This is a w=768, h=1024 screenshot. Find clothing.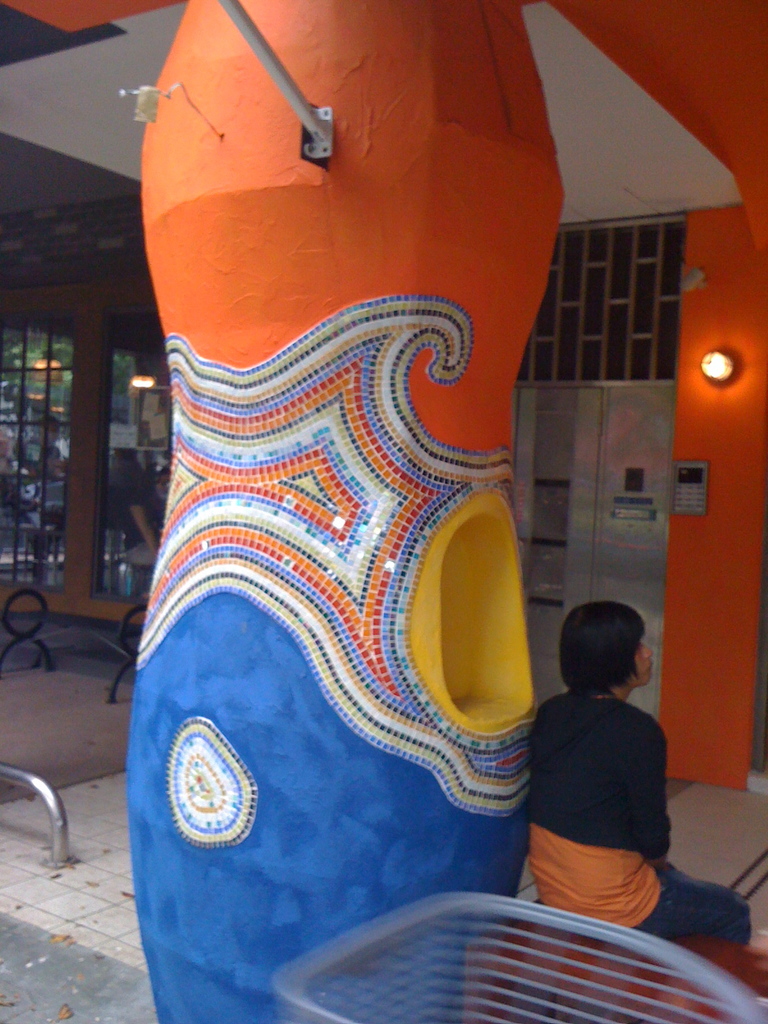
Bounding box: x1=116, y1=456, x2=165, y2=593.
